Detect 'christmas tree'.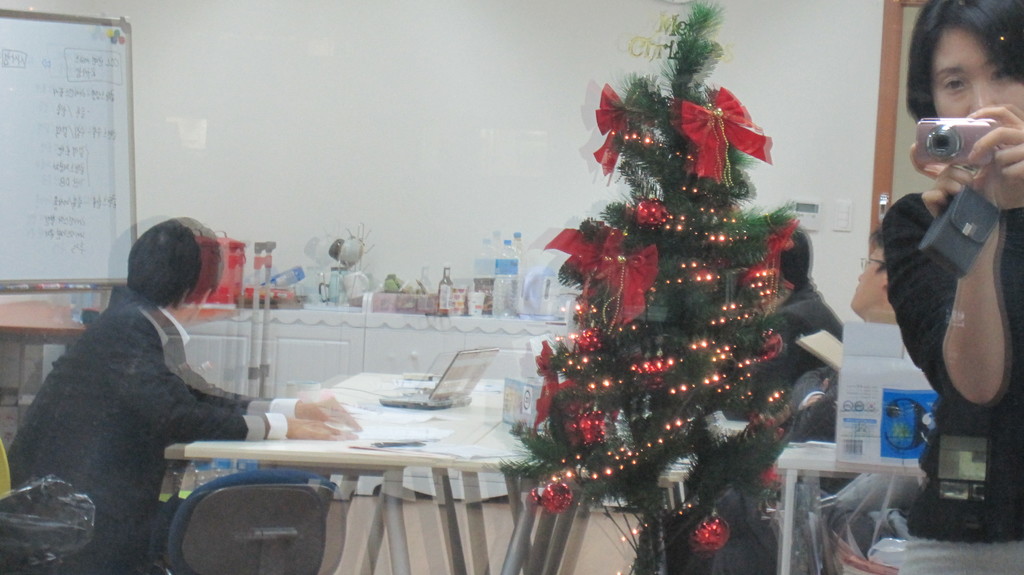
Detected at x1=491 y1=0 x2=840 y2=574.
